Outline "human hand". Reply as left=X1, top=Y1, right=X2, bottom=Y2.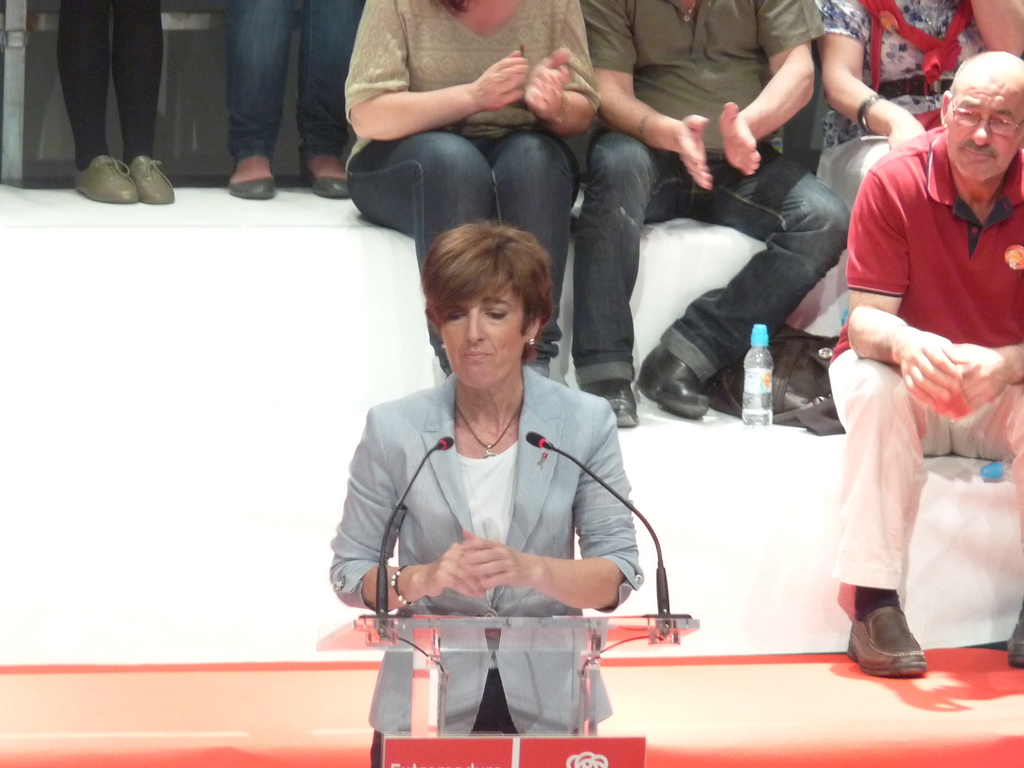
left=716, top=100, right=761, bottom=177.
